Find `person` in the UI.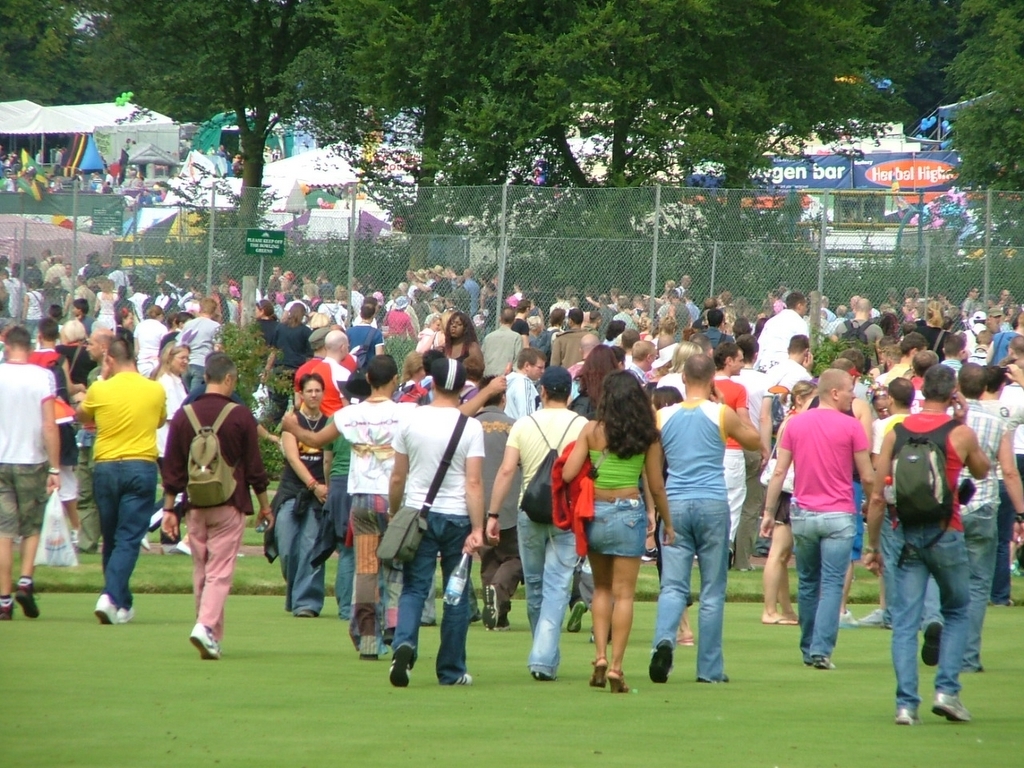
UI element at bbox(550, 367, 676, 692).
